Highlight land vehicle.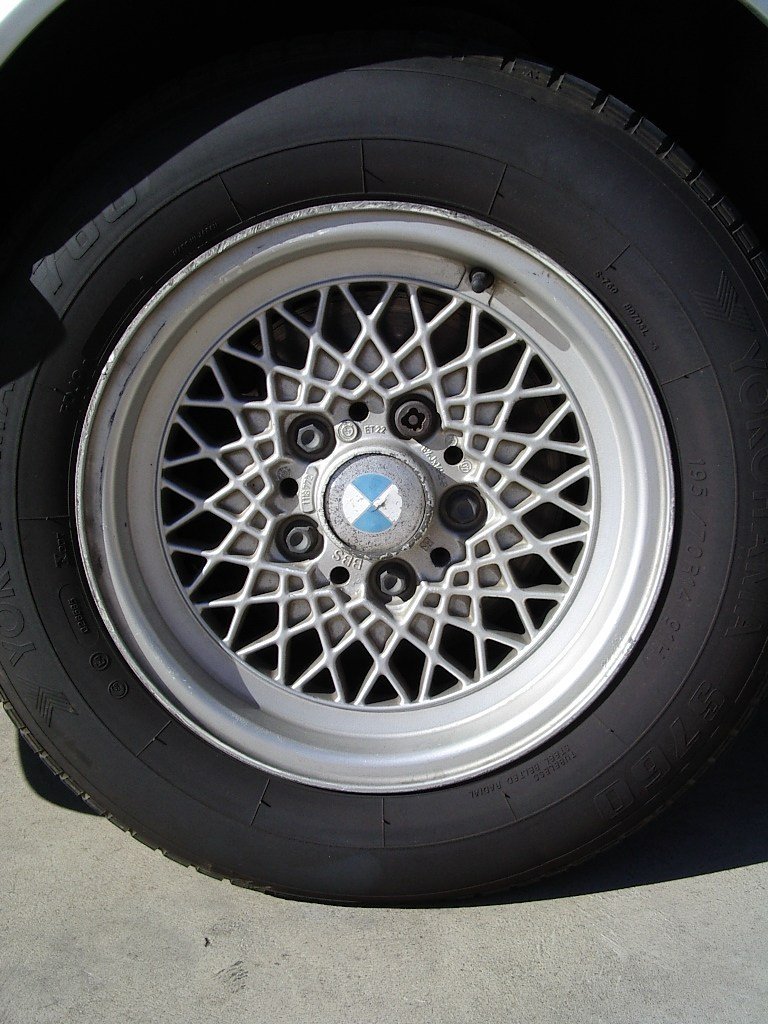
Highlighted region: <box>0,0,767,904</box>.
